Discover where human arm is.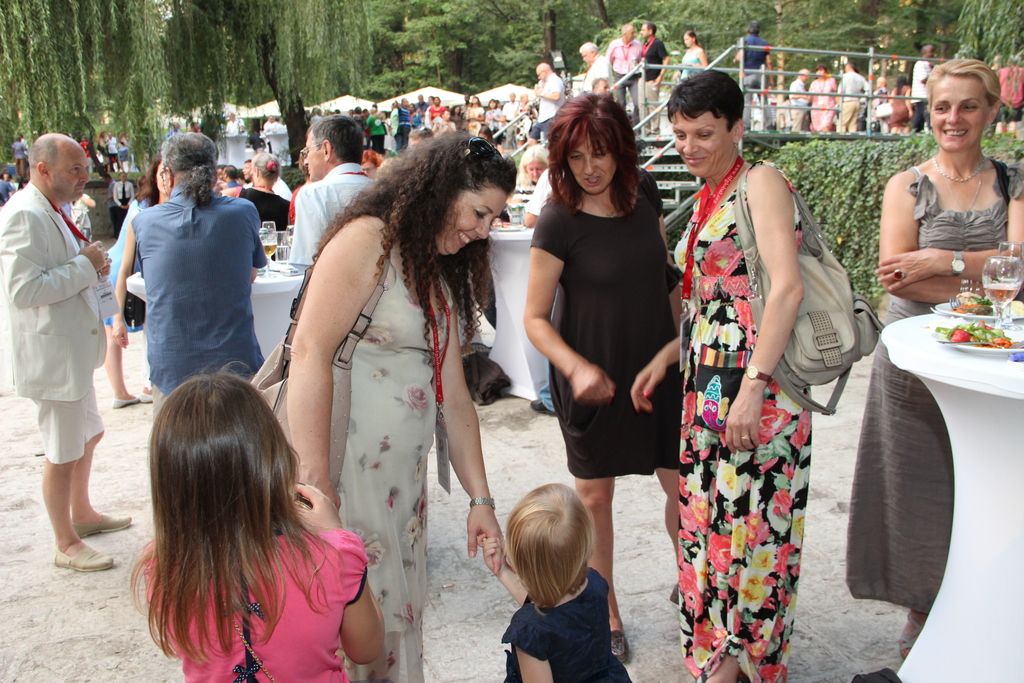
Discovered at bbox(522, 207, 611, 401).
